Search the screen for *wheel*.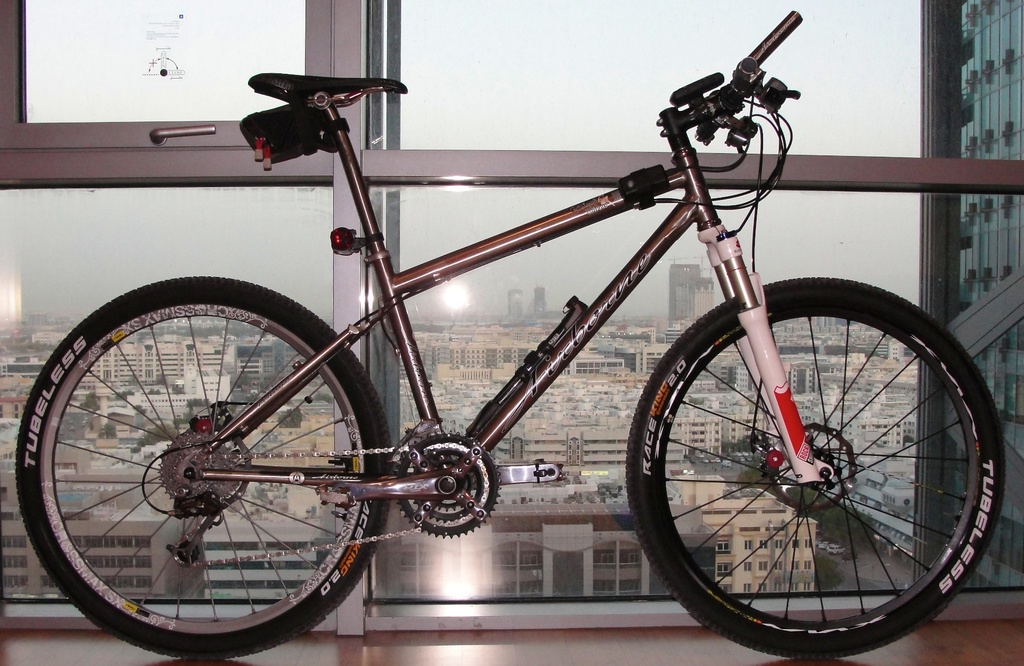
Found at box(17, 274, 394, 662).
